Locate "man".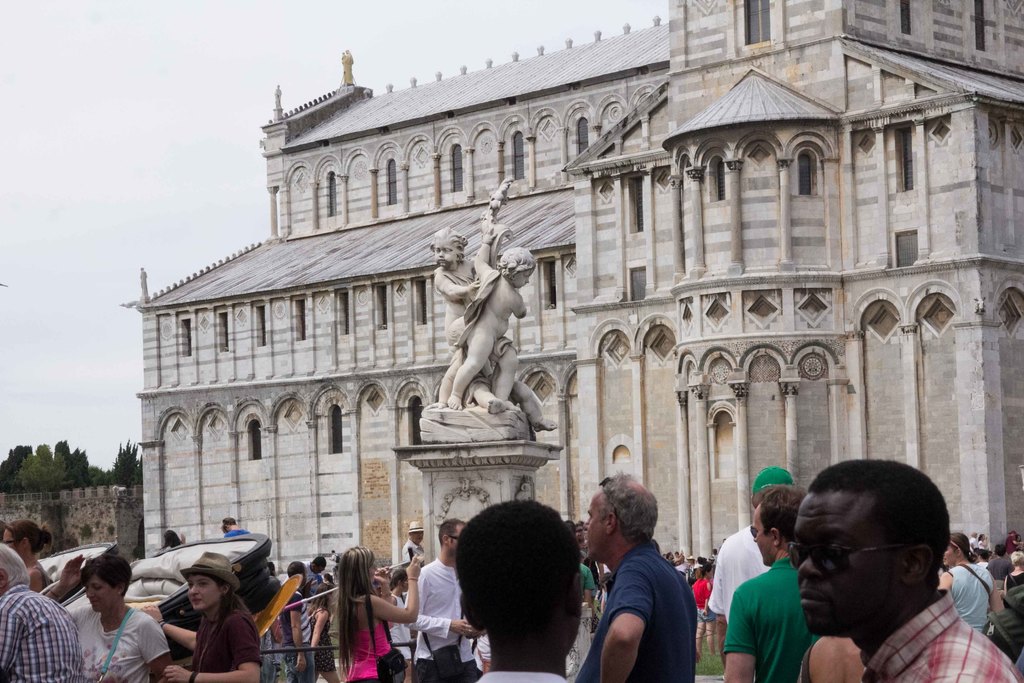
Bounding box: (0,536,84,682).
